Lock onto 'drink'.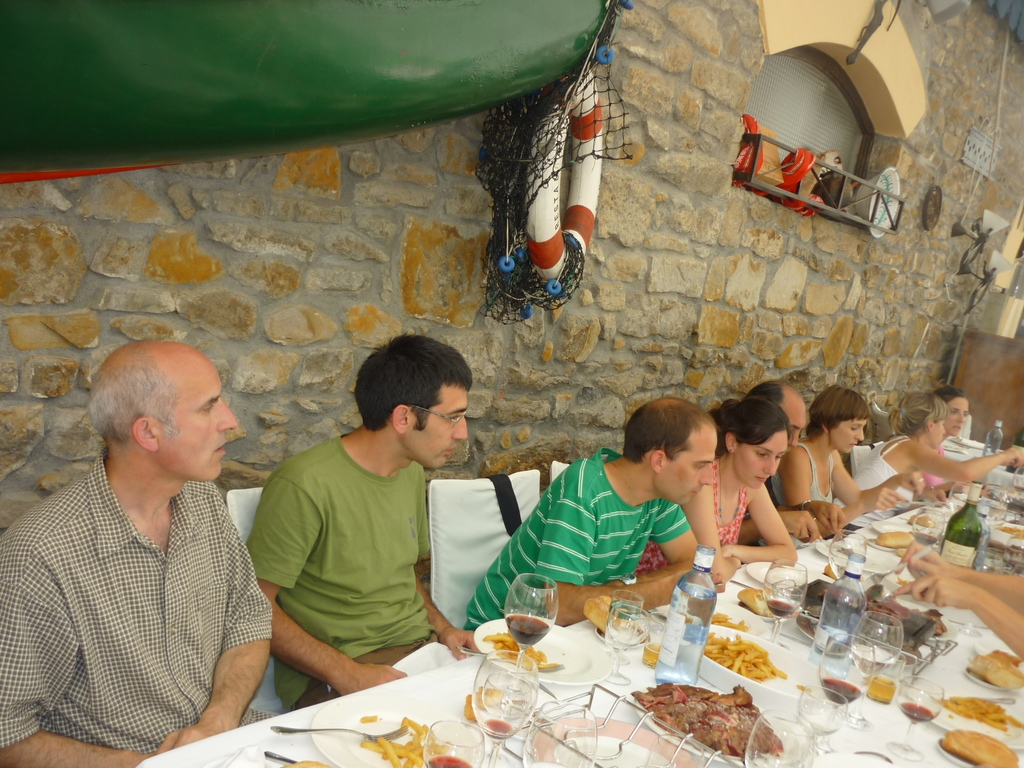
Locked: (821, 678, 860, 702).
